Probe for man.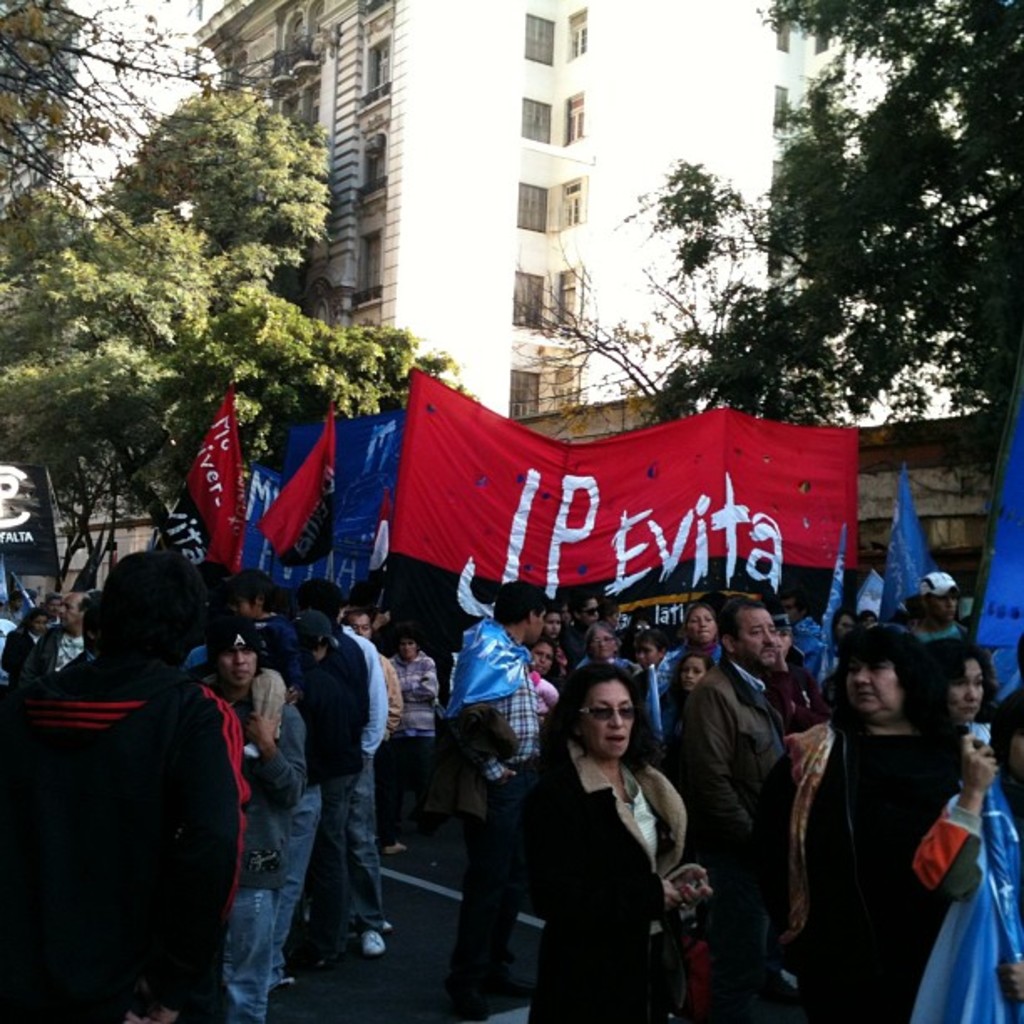
Probe result: (298, 599, 397, 962).
